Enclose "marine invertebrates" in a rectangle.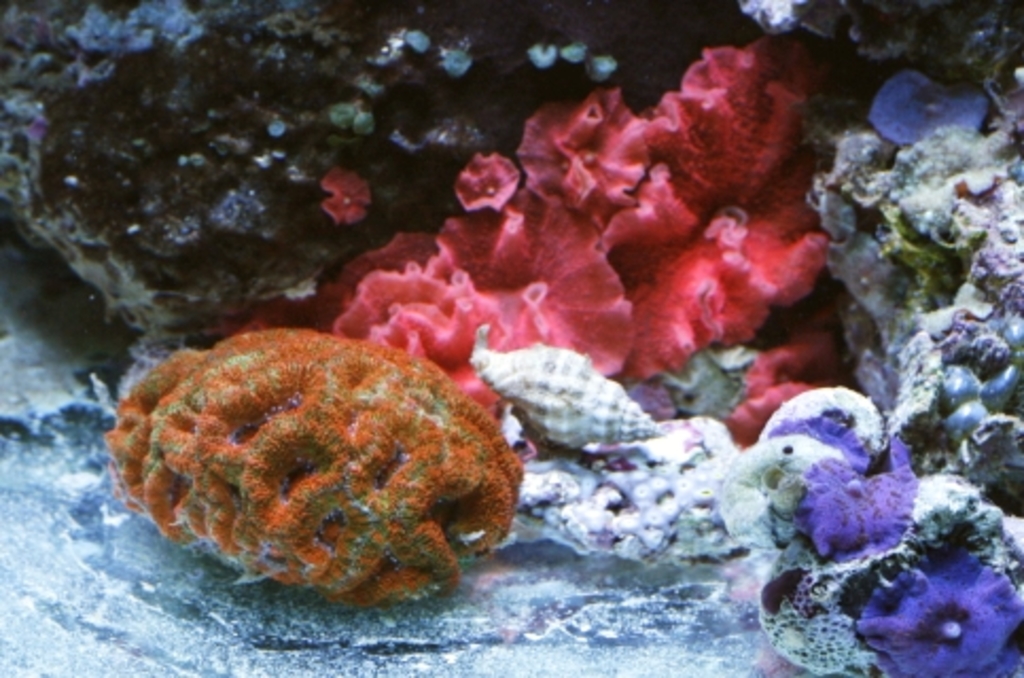
region(861, 44, 1011, 184).
